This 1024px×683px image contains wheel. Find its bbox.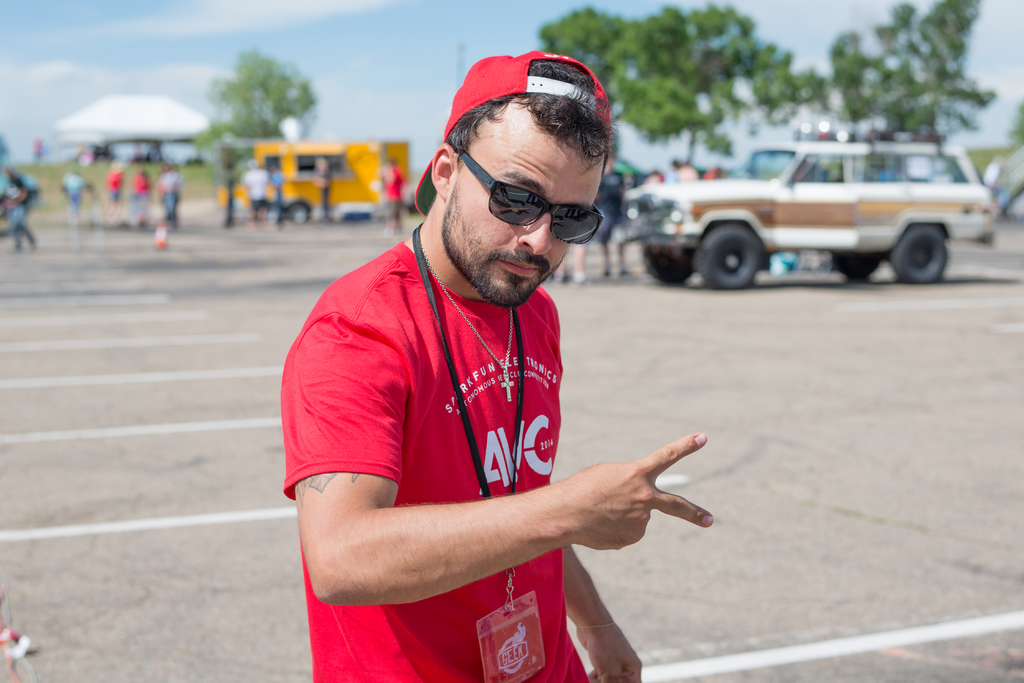
box(836, 245, 881, 279).
